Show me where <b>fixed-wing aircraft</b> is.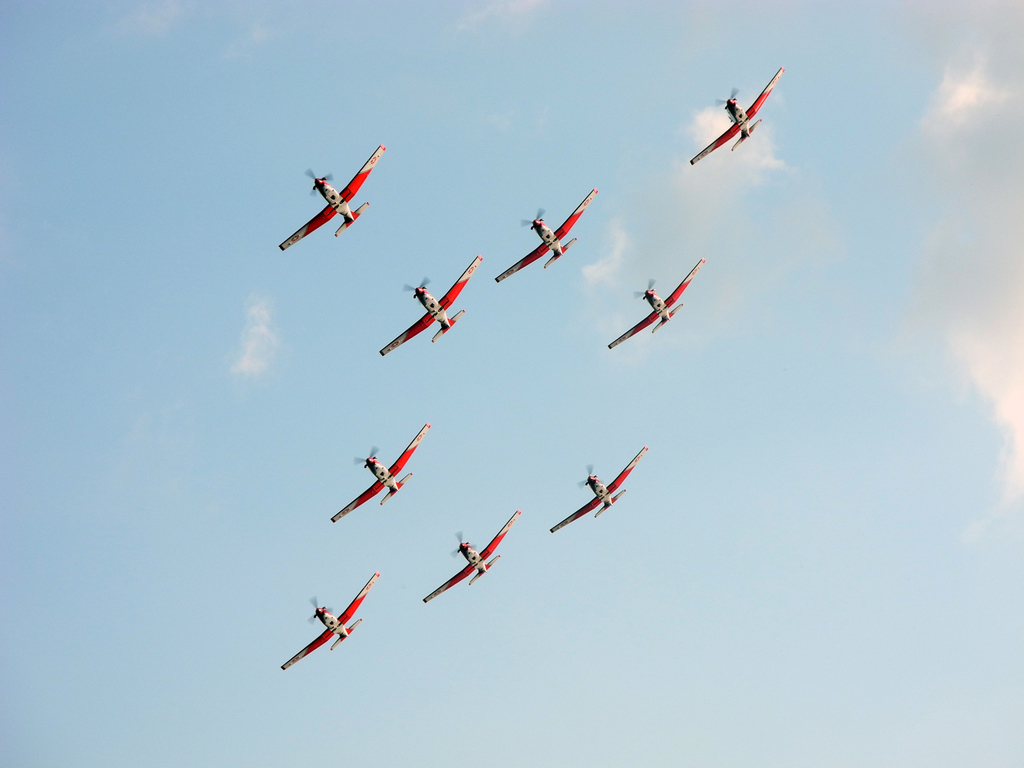
<b>fixed-wing aircraft</b> is at <box>548,442,650,532</box>.
